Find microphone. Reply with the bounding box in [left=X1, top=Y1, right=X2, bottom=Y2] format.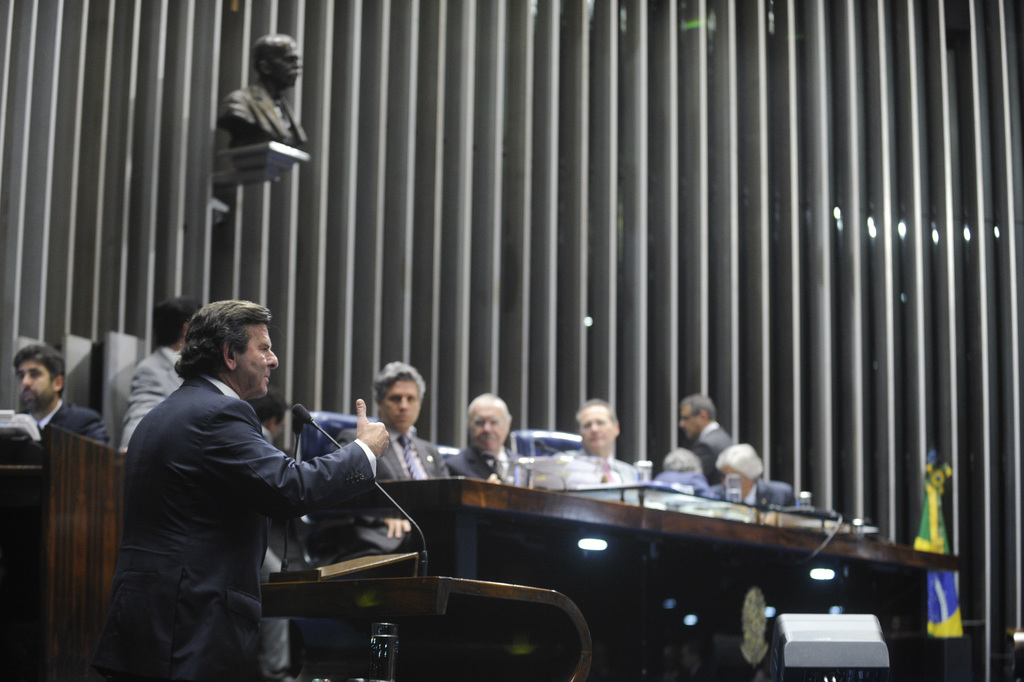
[left=535, top=439, right=546, bottom=447].
